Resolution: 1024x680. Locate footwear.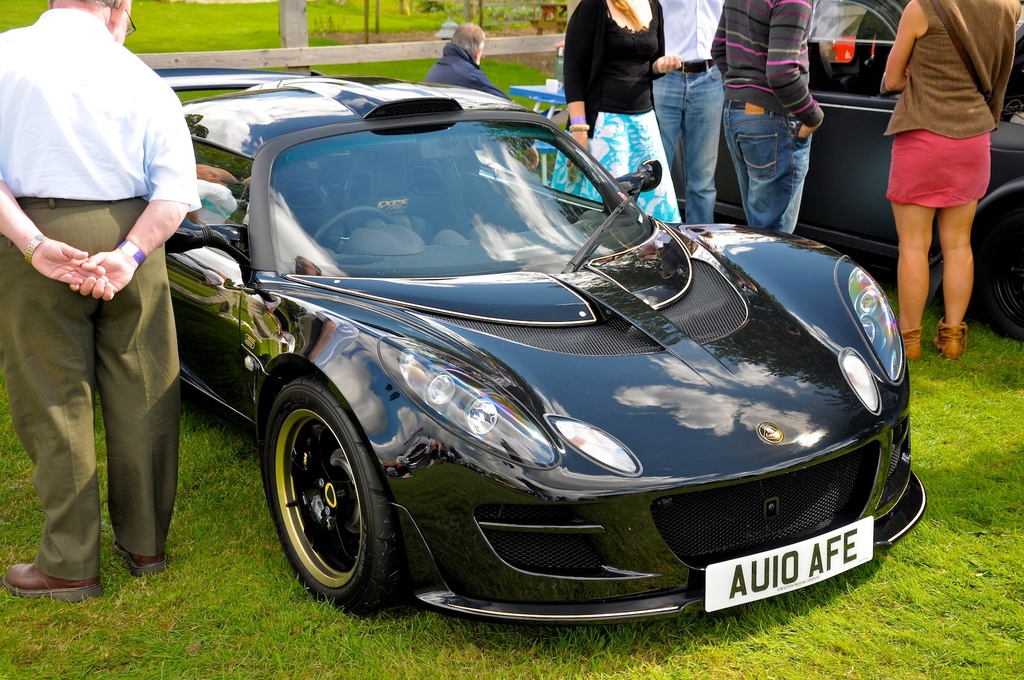
{"x1": 934, "y1": 317, "x2": 967, "y2": 358}.
